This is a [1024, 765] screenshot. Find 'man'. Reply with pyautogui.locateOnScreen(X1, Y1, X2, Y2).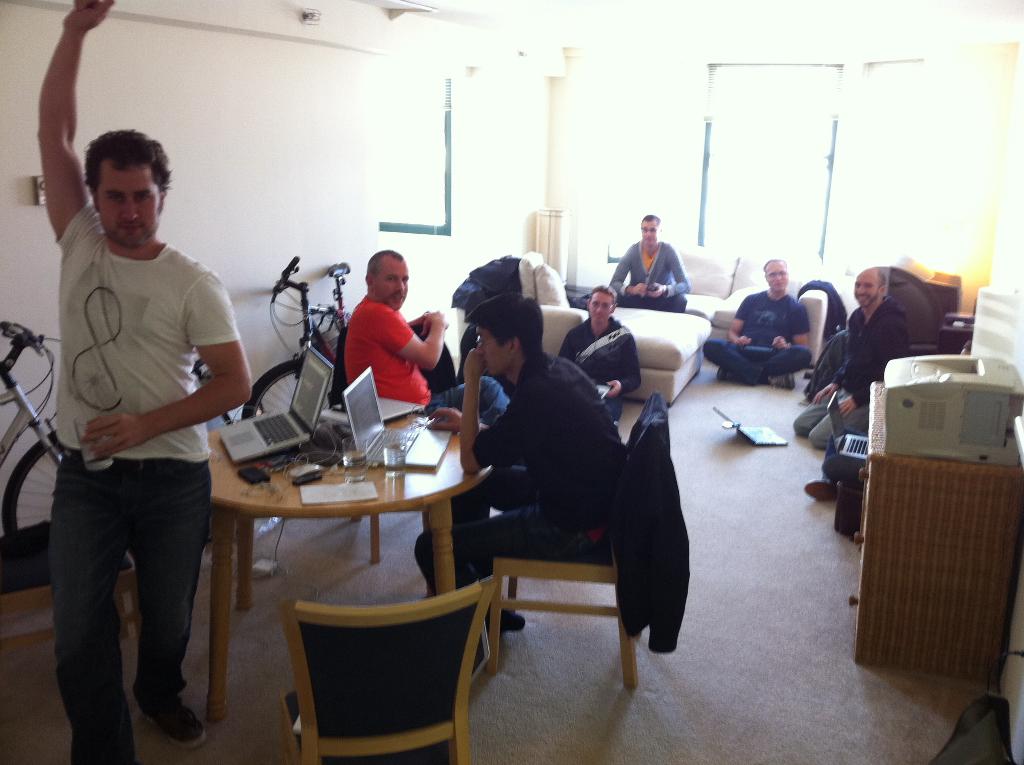
pyautogui.locateOnScreen(339, 246, 511, 431).
